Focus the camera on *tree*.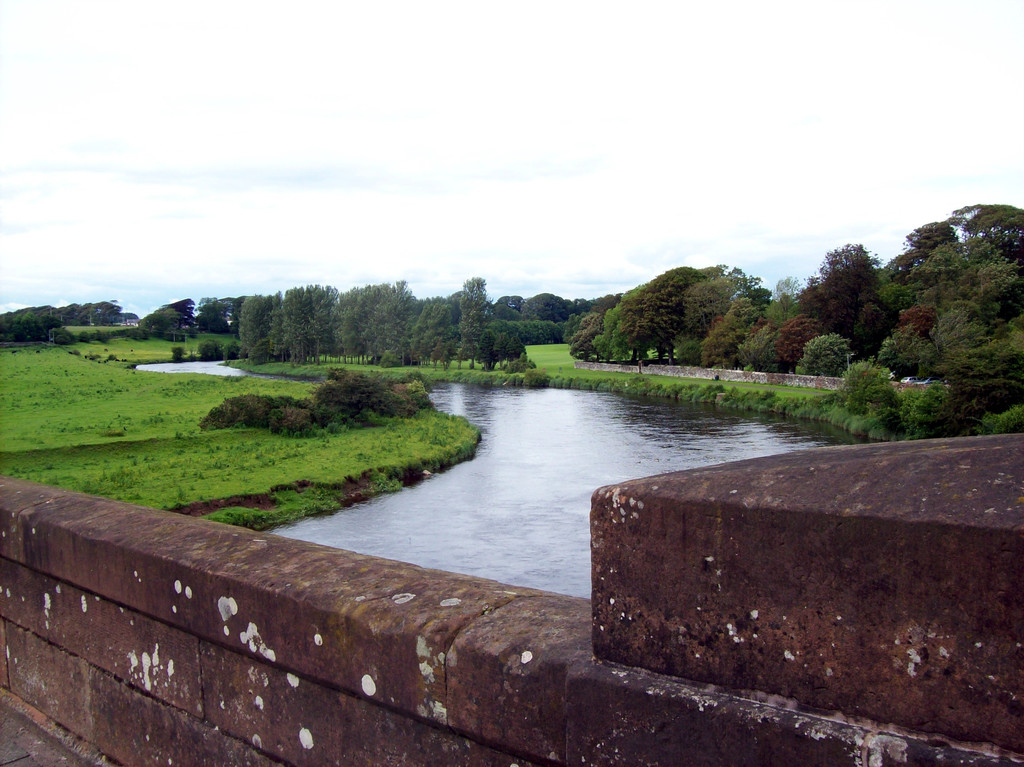
Focus region: 264, 292, 285, 362.
